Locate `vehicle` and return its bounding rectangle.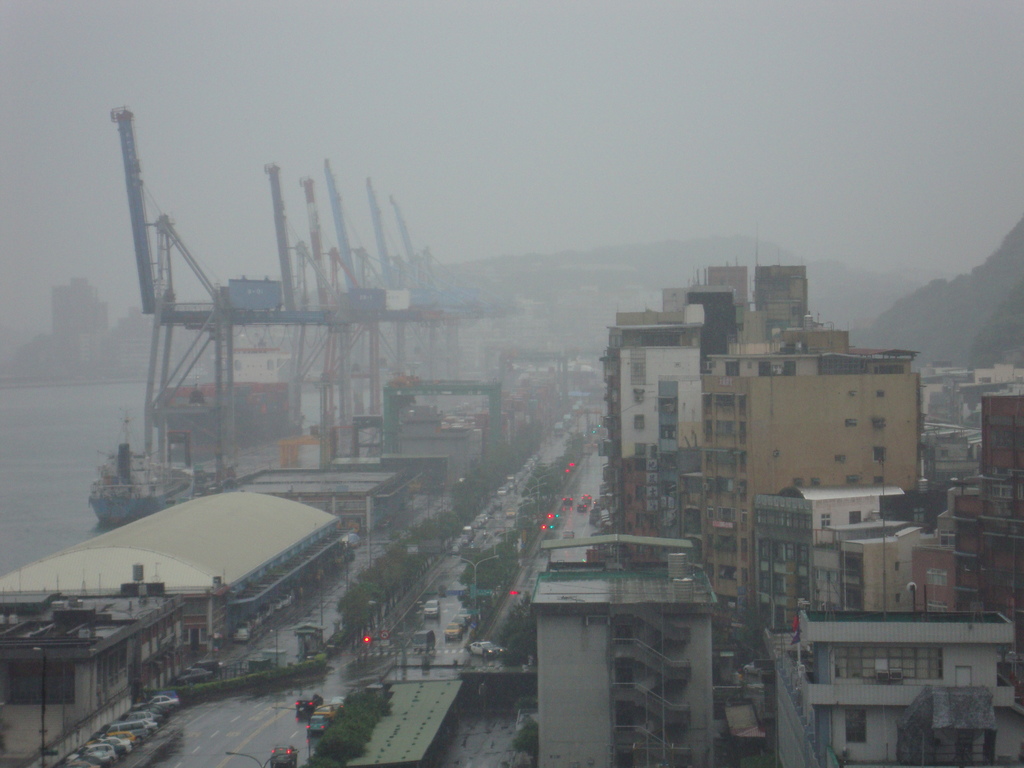
BBox(444, 621, 465, 640).
